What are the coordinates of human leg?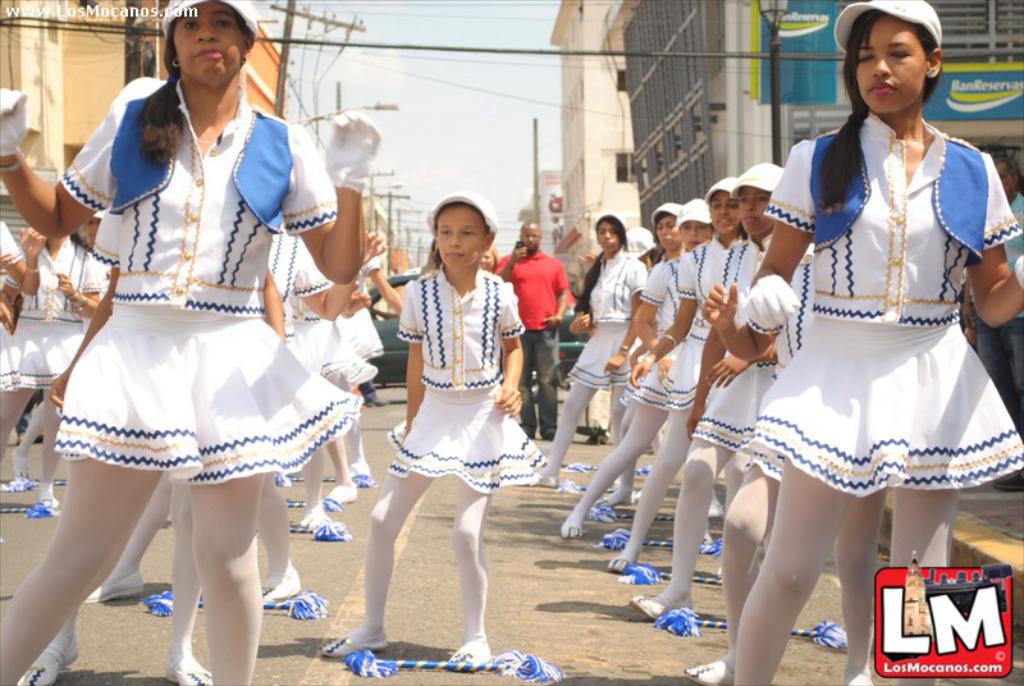
Rect(457, 488, 495, 663).
